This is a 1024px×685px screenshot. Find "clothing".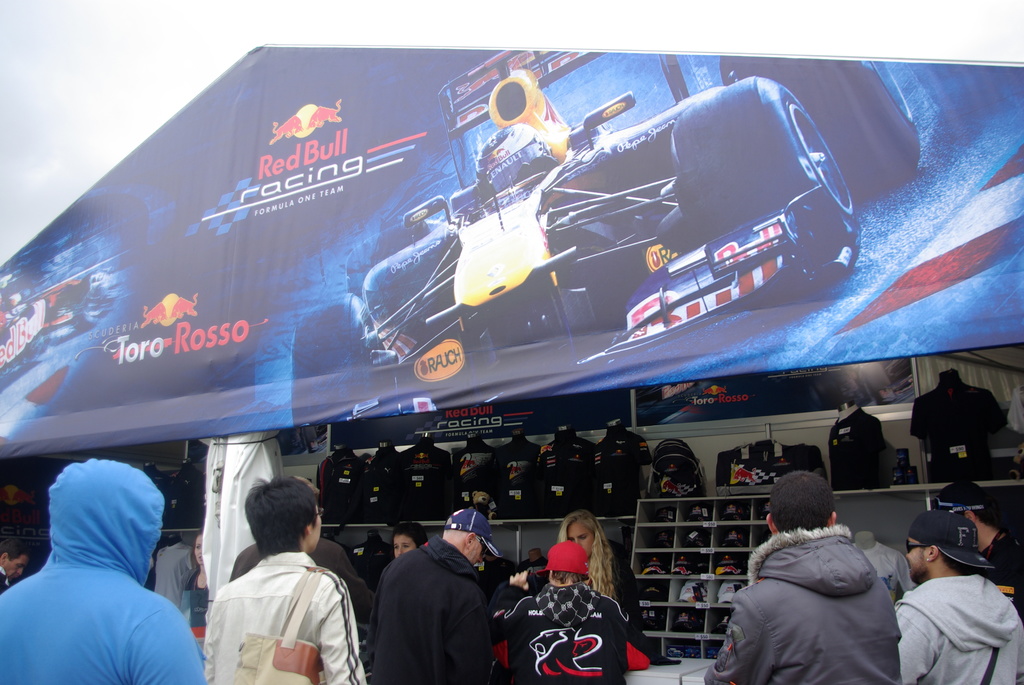
Bounding box: 0 565 9 594.
